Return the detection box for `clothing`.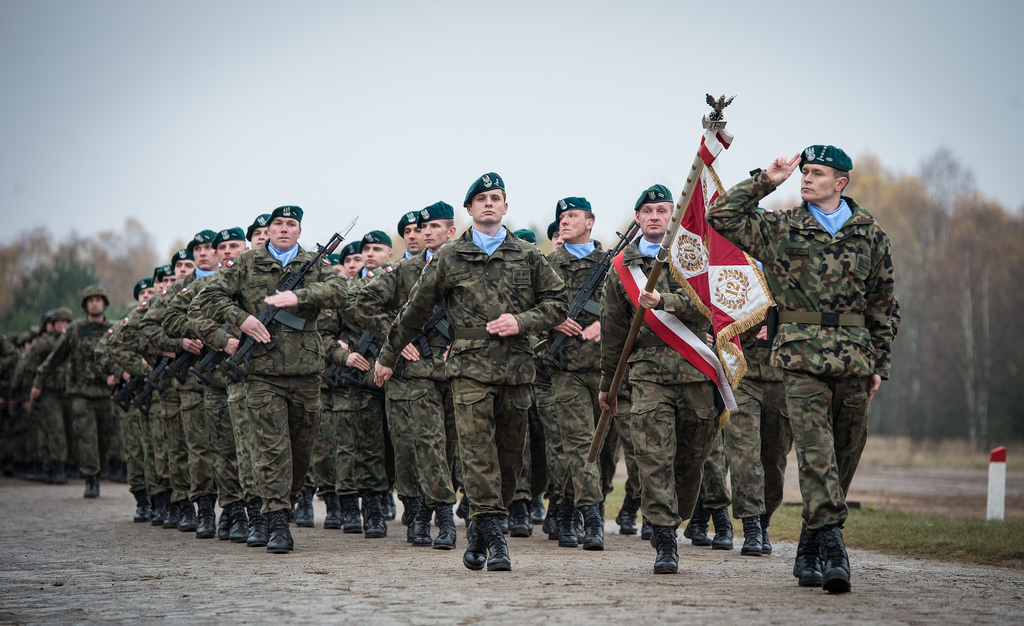
(x1=602, y1=228, x2=727, y2=536).
